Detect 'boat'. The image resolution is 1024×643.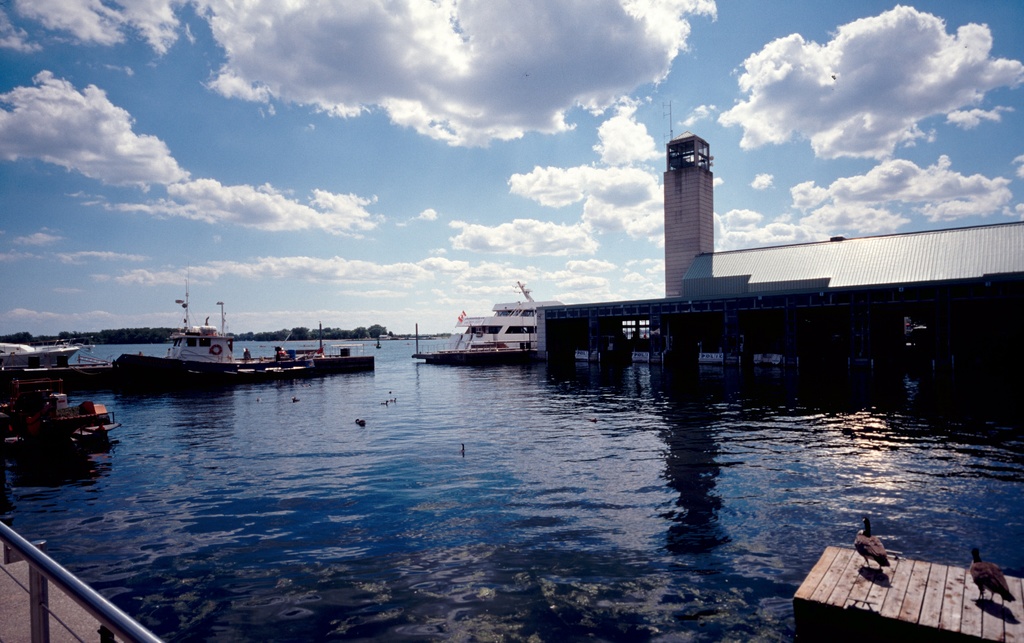
{"x1": 8, "y1": 362, "x2": 112, "y2": 395}.
